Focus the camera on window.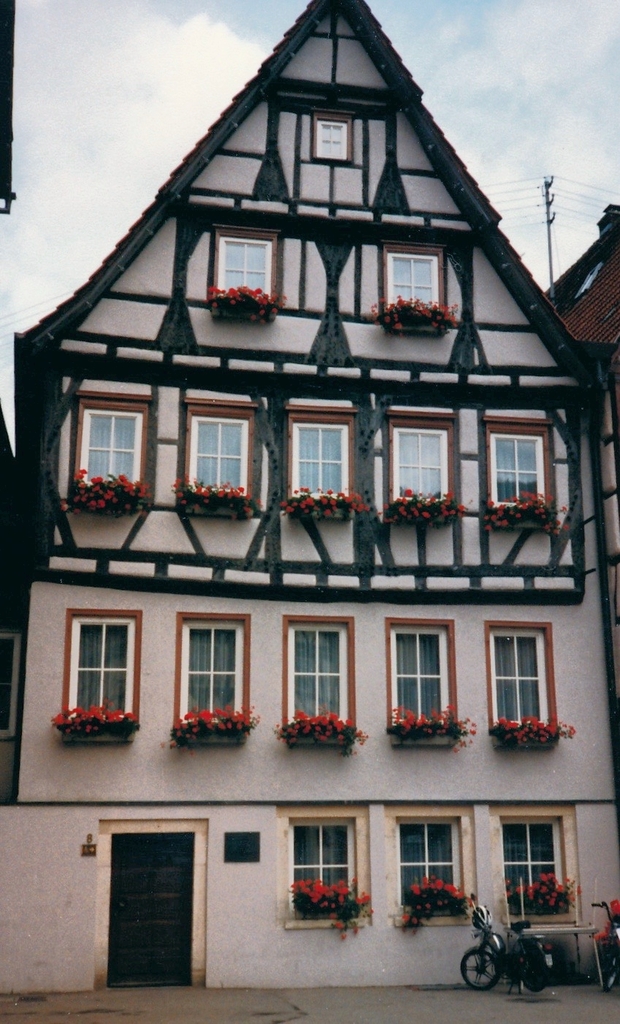
Focus region: {"x1": 381, "y1": 242, "x2": 441, "y2": 324}.
